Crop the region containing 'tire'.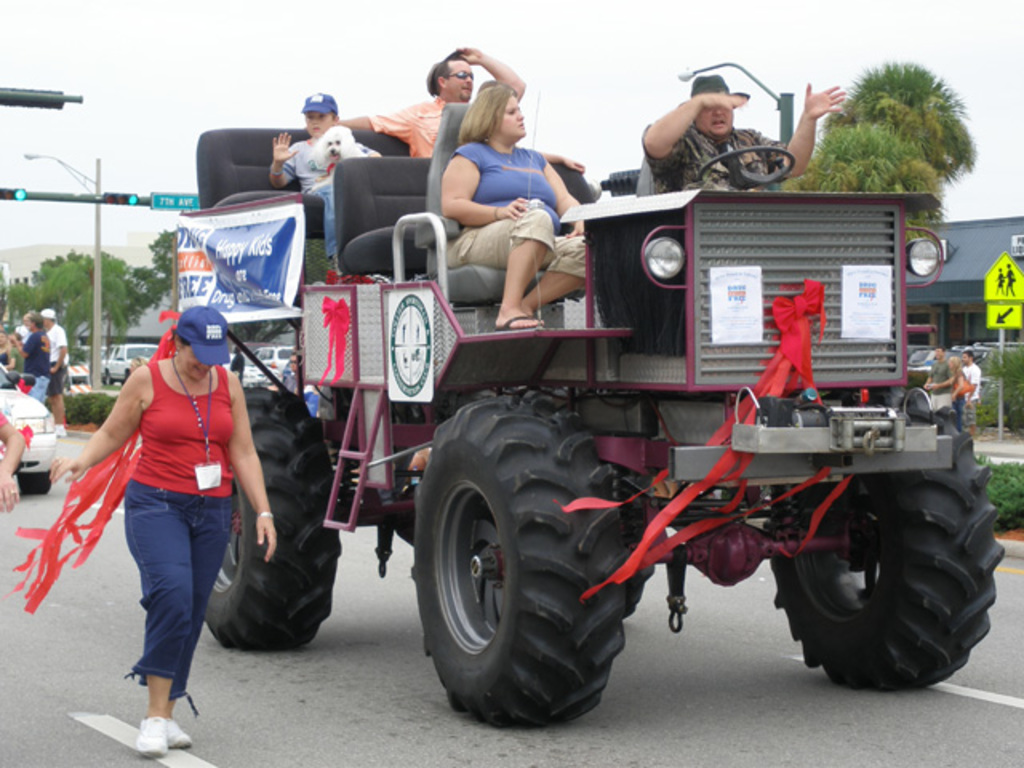
Crop region: [205,386,341,648].
